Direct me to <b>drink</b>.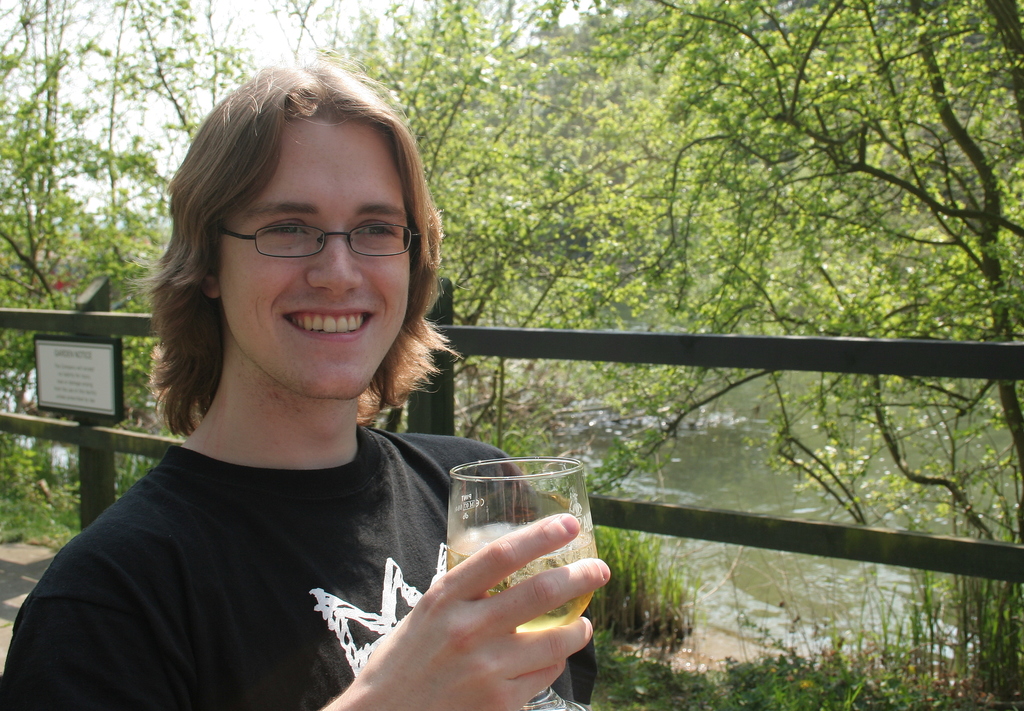
Direction: detection(420, 459, 601, 632).
